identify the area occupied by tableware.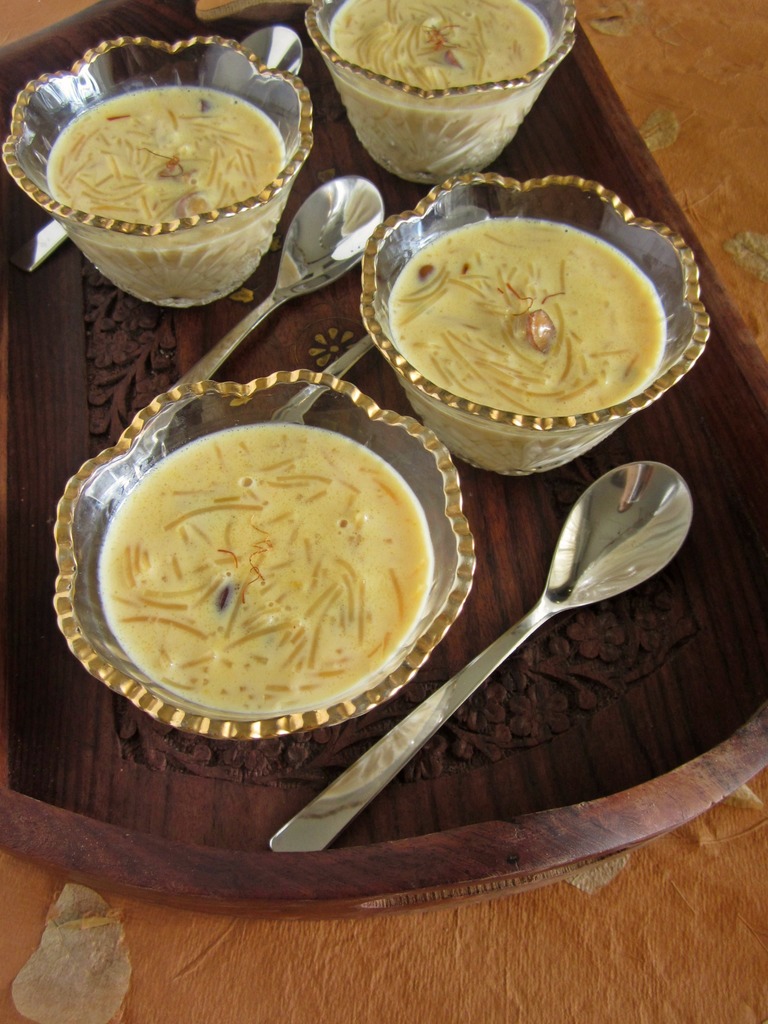
Area: Rect(354, 172, 712, 480).
